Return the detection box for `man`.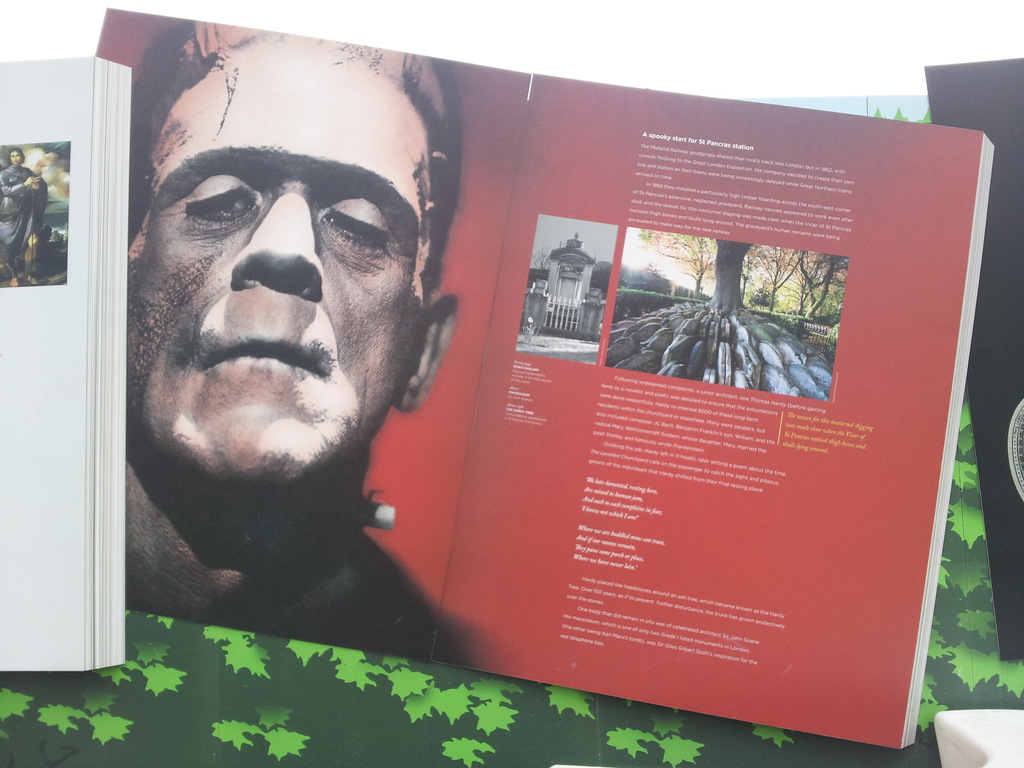
96,39,462,656.
